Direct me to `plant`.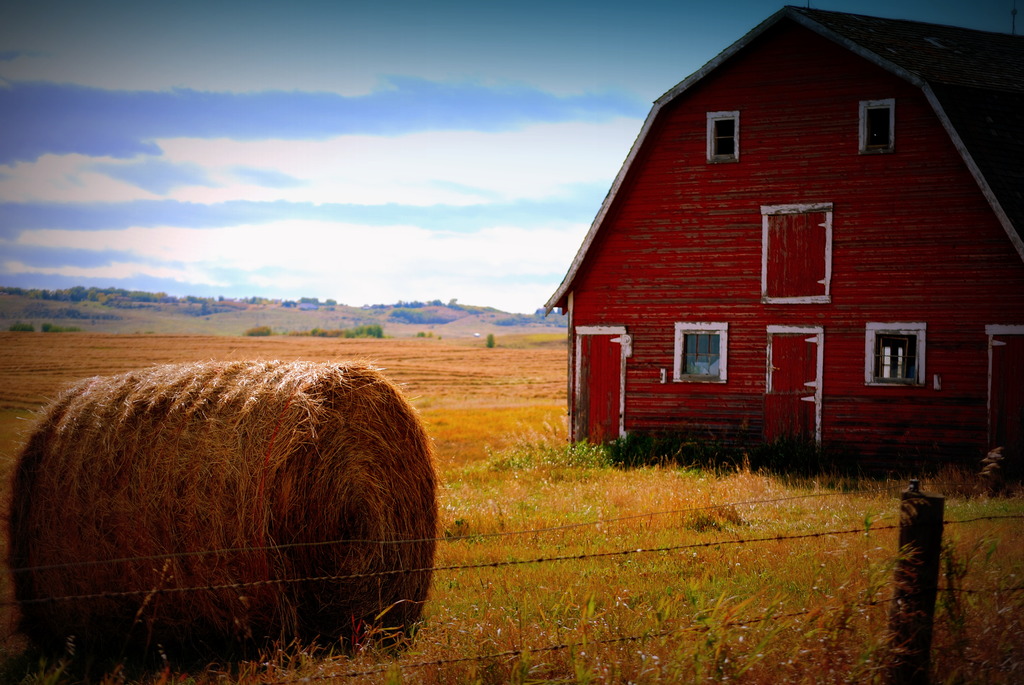
Direction: l=428, t=331, r=431, b=333.
